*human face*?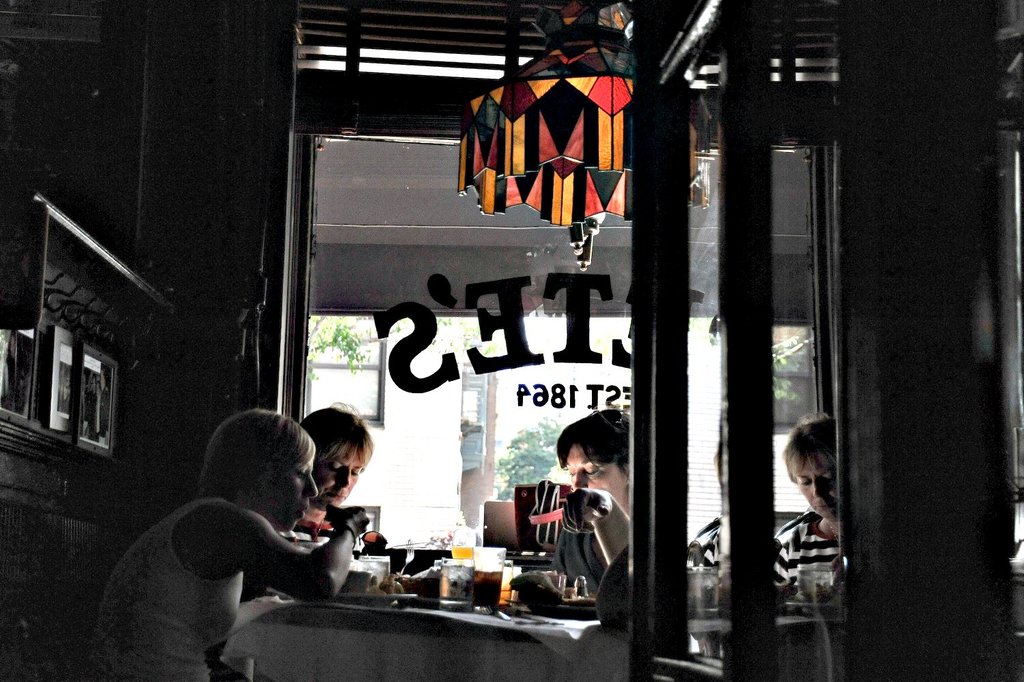
rect(791, 451, 840, 527)
